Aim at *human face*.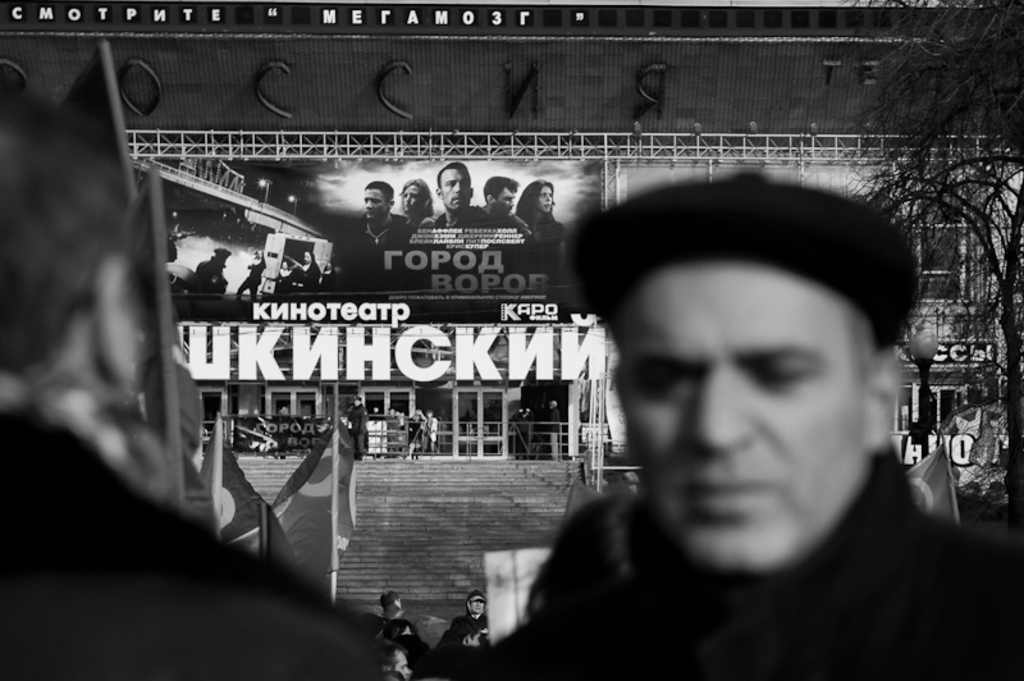
Aimed at {"x1": 444, "y1": 166, "x2": 474, "y2": 211}.
